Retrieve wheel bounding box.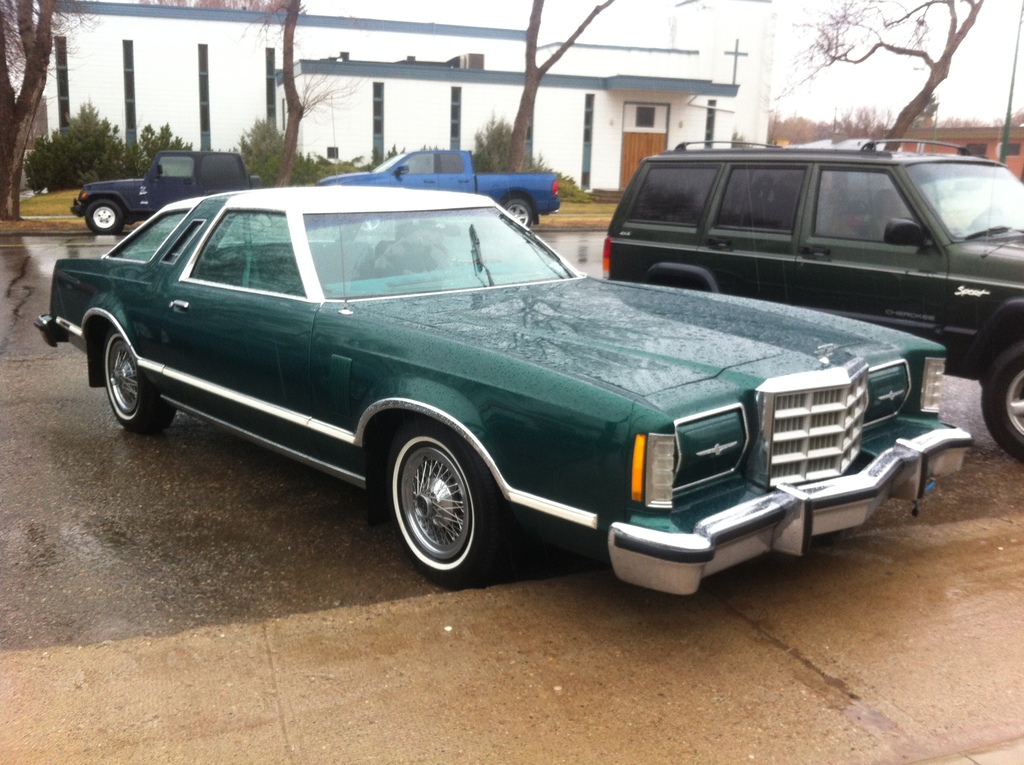
Bounding box: x1=369 y1=420 x2=507 y2=590.
